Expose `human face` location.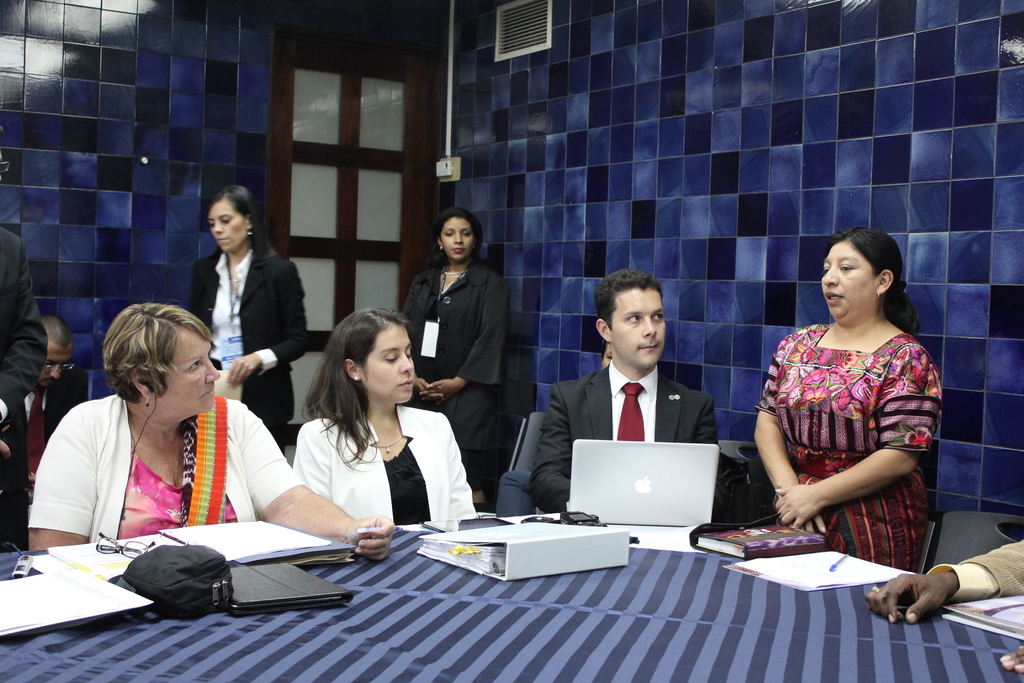
Exposed at [x1=155, y1=336, x2=223, y2=415].
